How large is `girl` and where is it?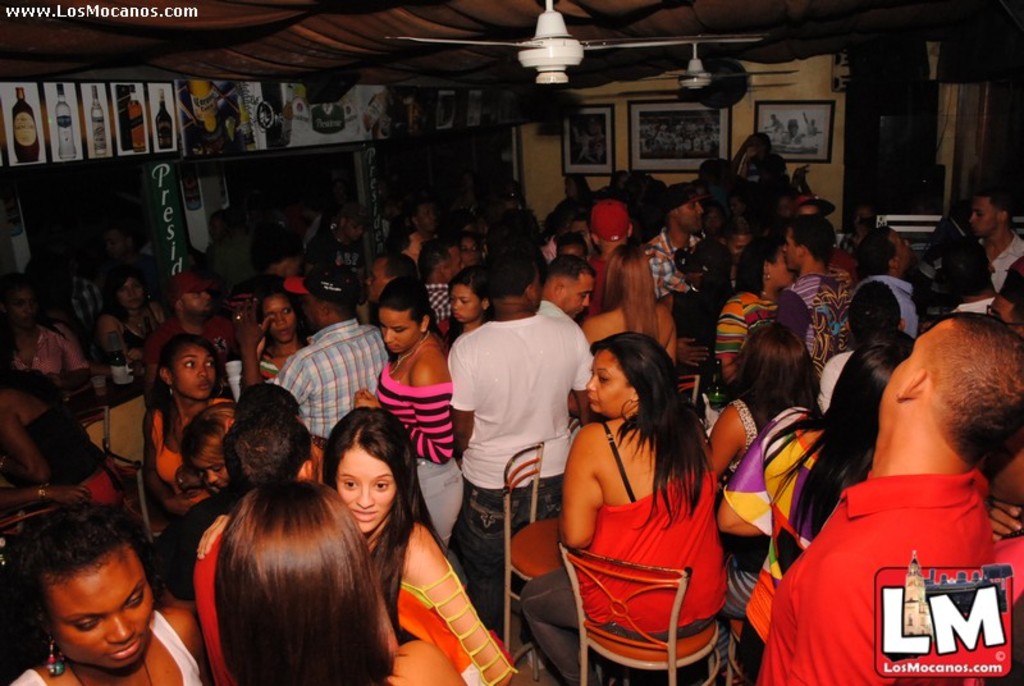
Bounding box: (815, 264, 915, 413).
